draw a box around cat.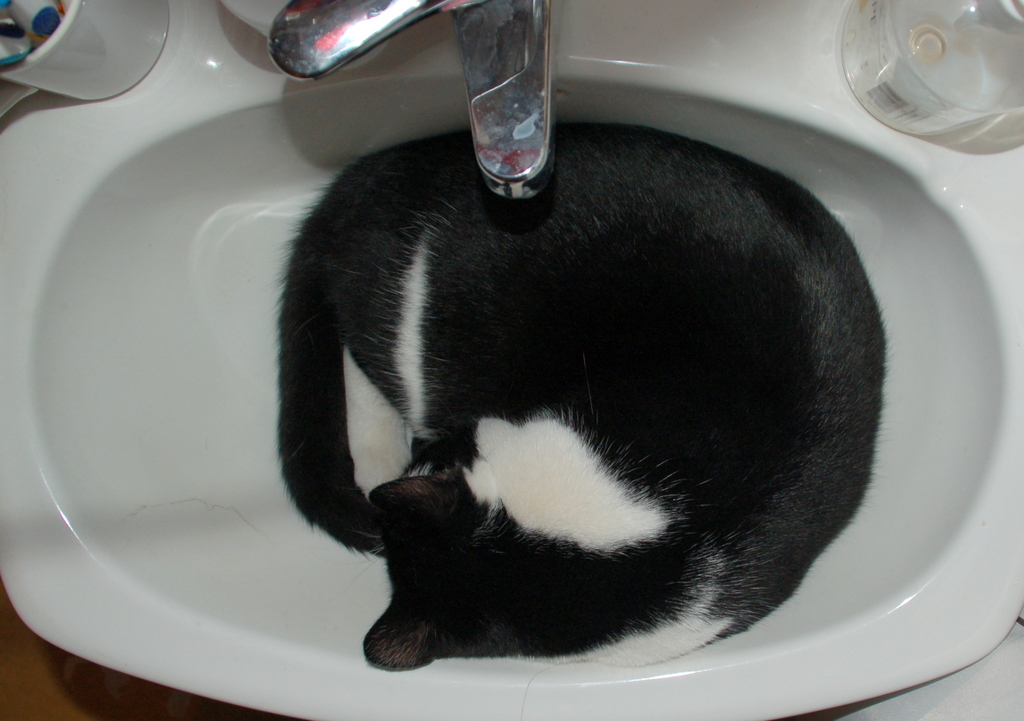
[x1=271, y1=118, x2=888, y2=674].
